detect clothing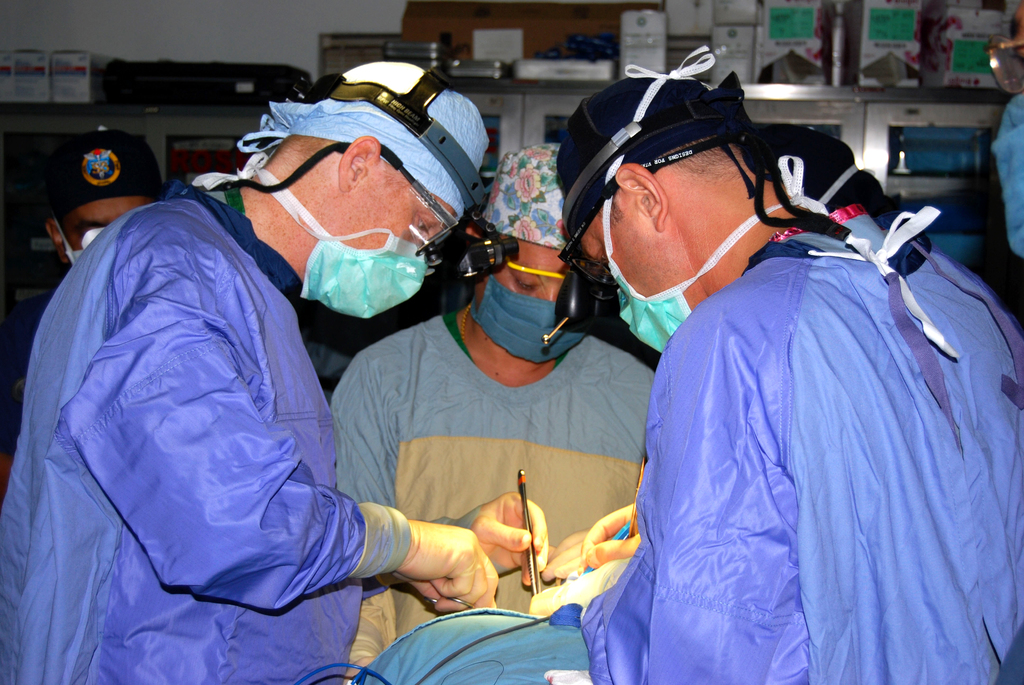
bbox(0, 169, 445, 684)
